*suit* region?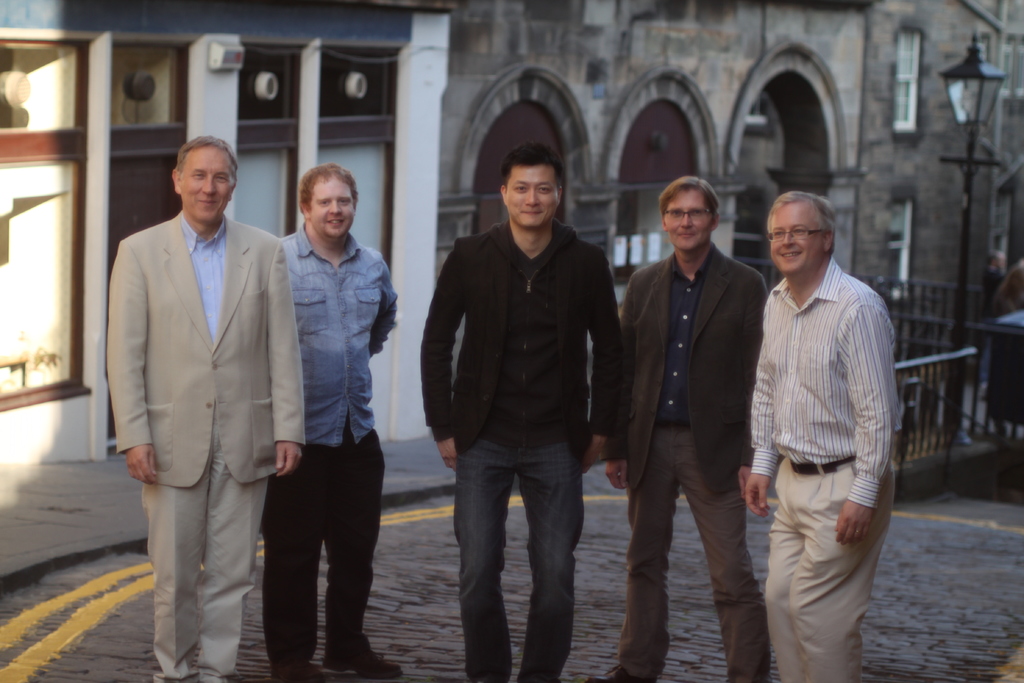
locate(604, 247, 770, 682)
